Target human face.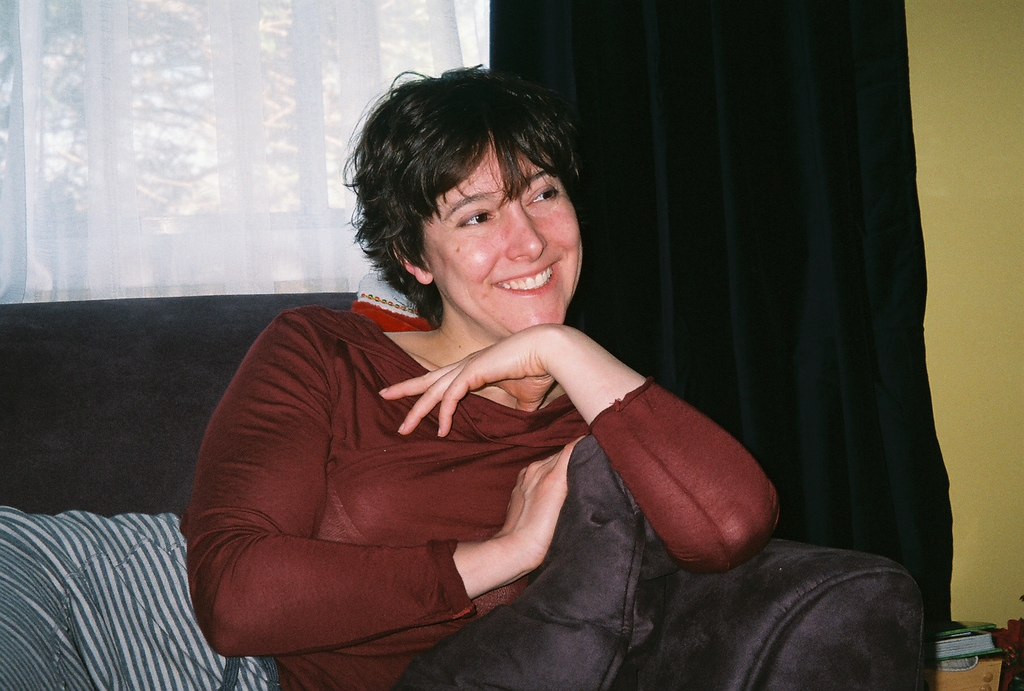
Target region: bbox=[422, 142, 582, 333].
